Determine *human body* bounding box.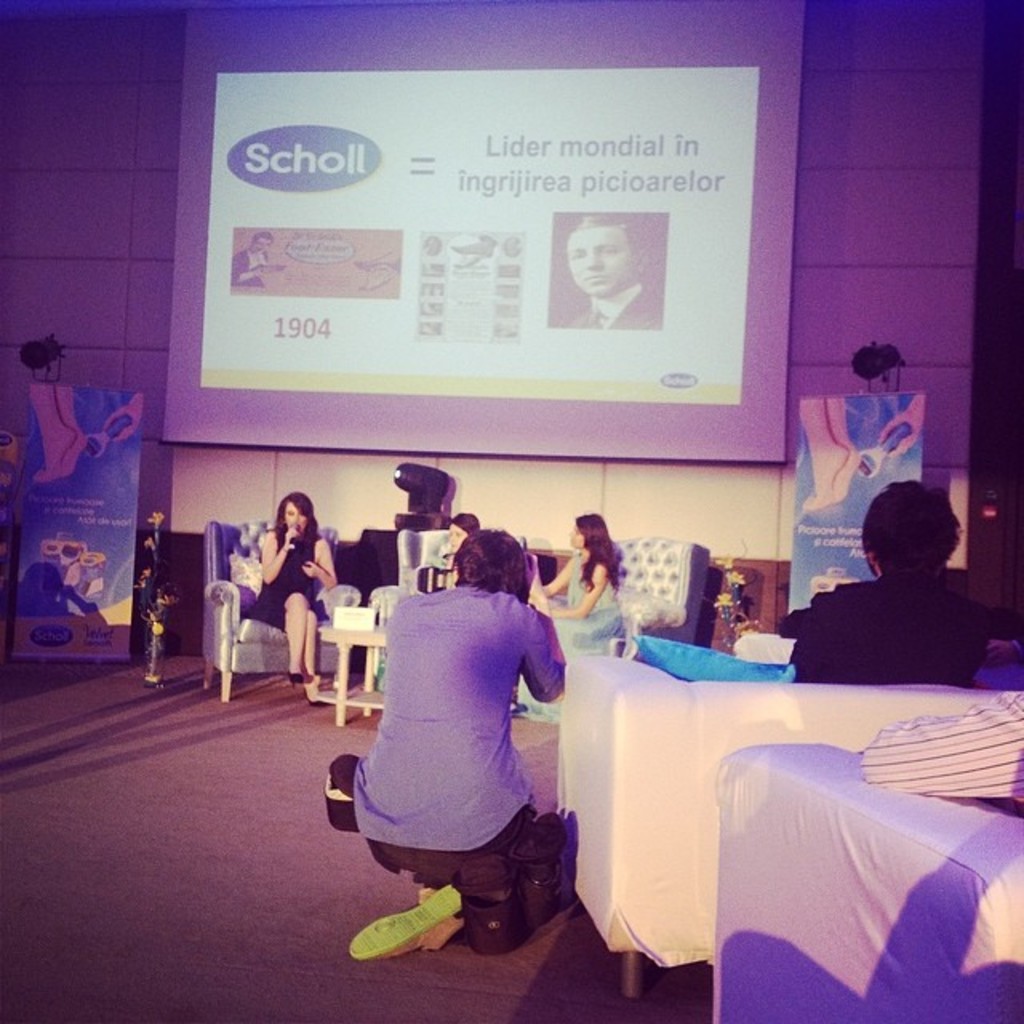
Determined: (x1=568, y1=277, x2=664, y2=330).
